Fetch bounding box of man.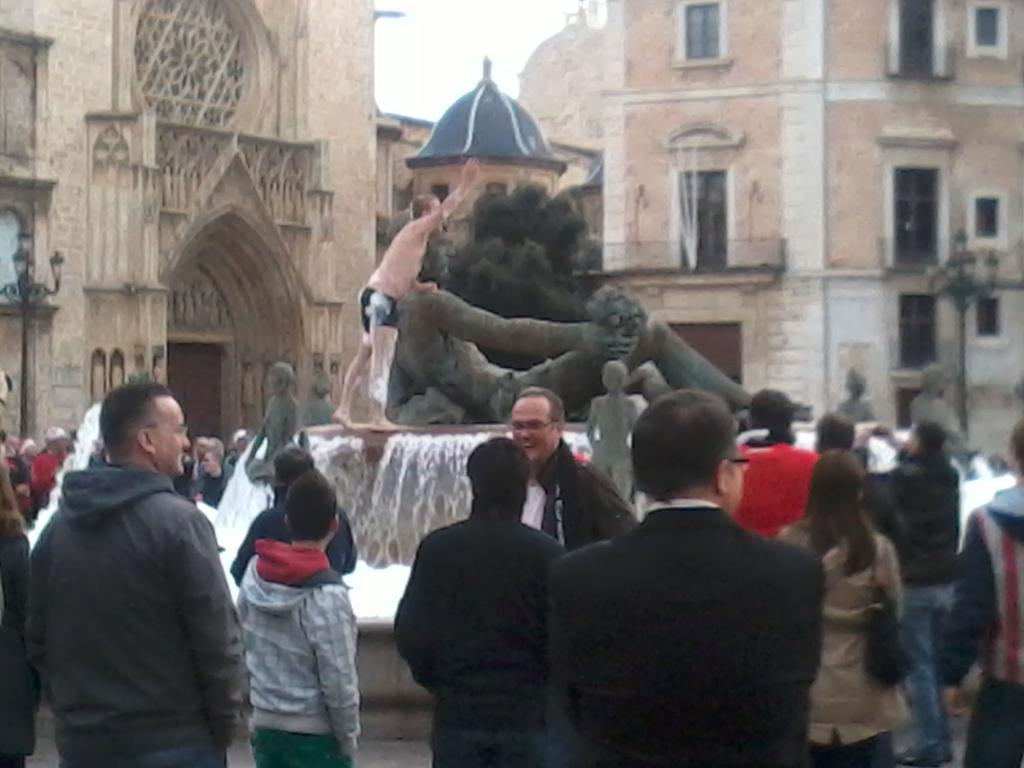
Bbox: [338,154,483,435].
